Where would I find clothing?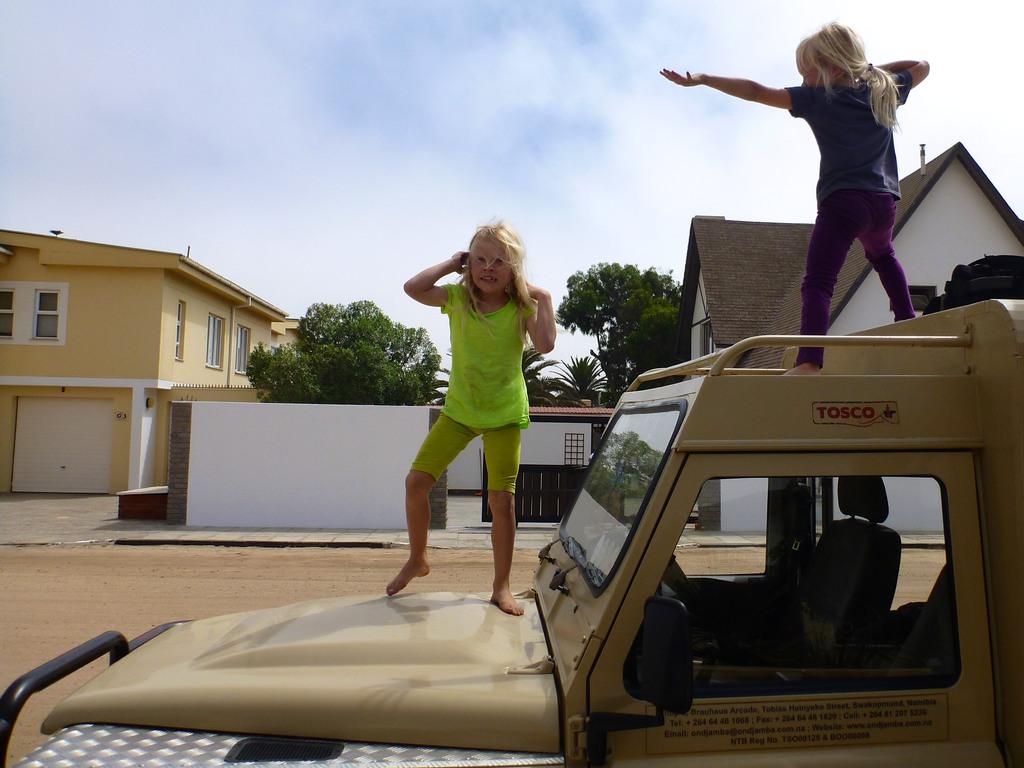
At 440/283/531/527.
